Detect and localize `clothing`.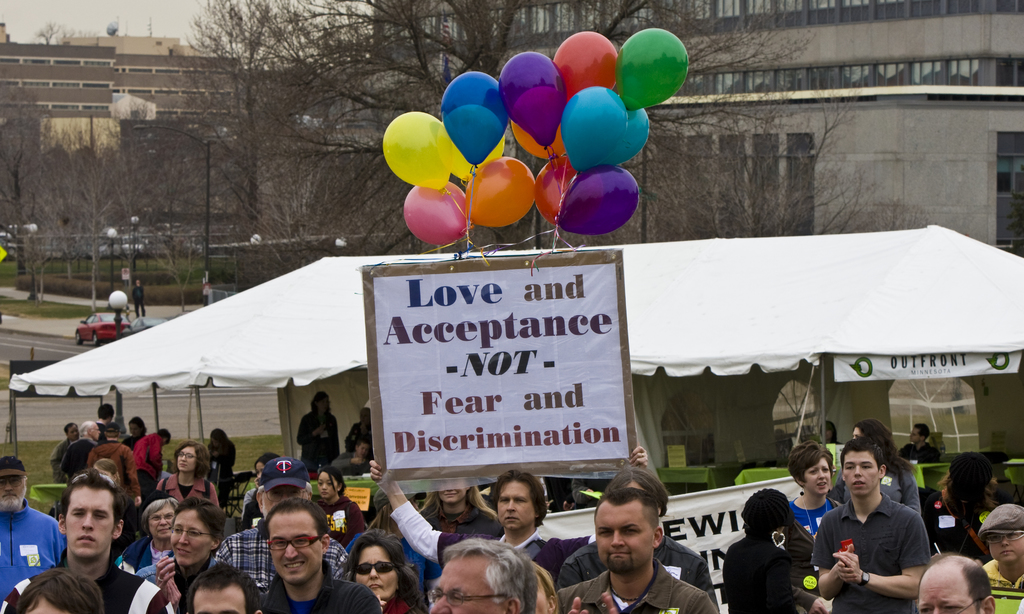
Localized at l=416, t=503, r=507, b=540.
